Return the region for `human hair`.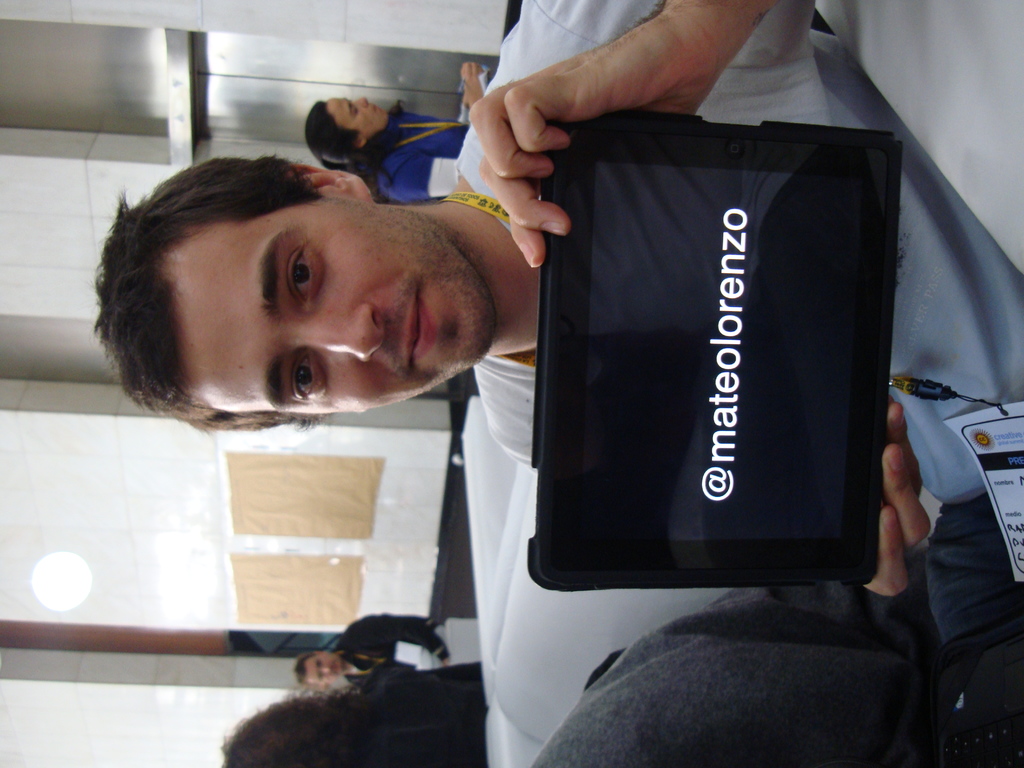
bbox=[291, 654, 317, 687].
